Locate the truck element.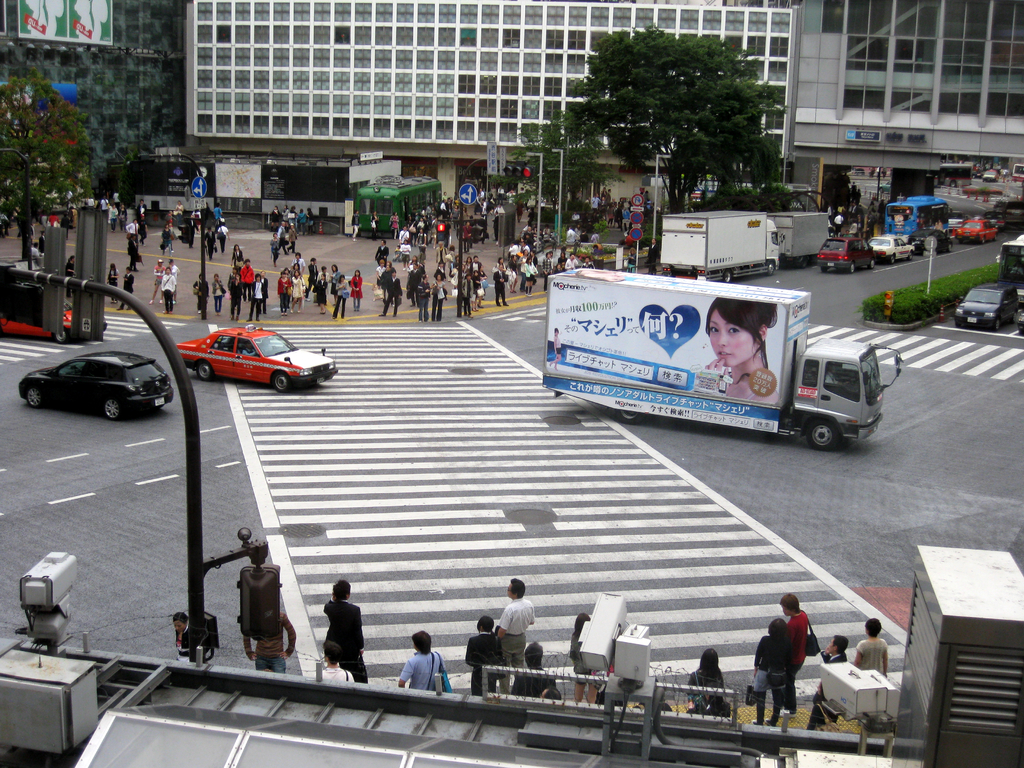
Element bbox: Rect(657, 209, 829, 283).
